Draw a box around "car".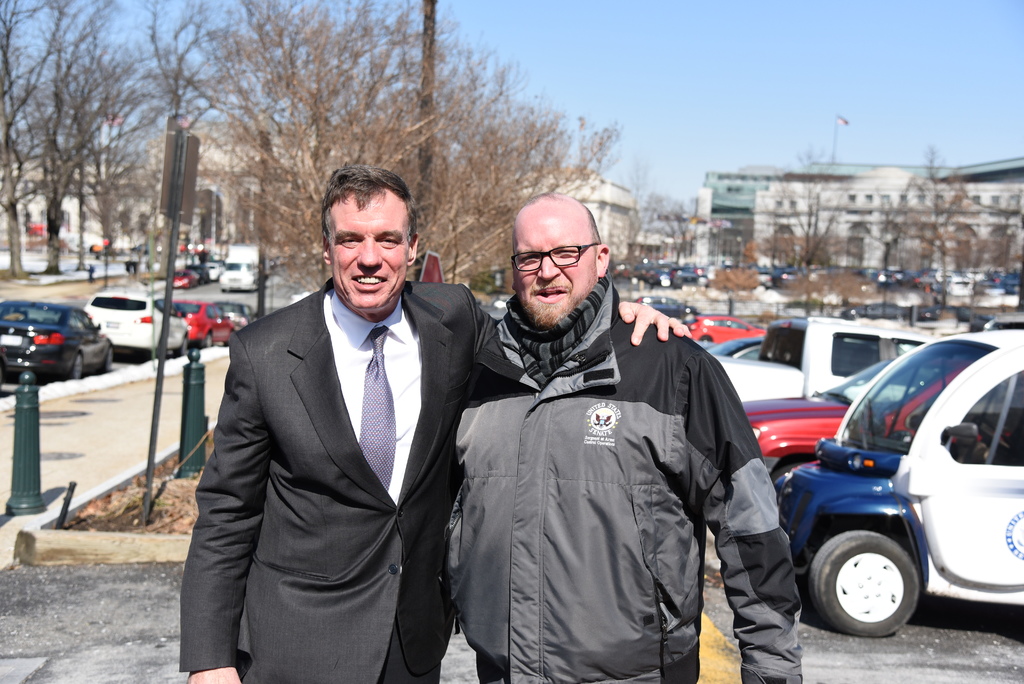
<bbox>778, 267, 823, 291</bbox>.
